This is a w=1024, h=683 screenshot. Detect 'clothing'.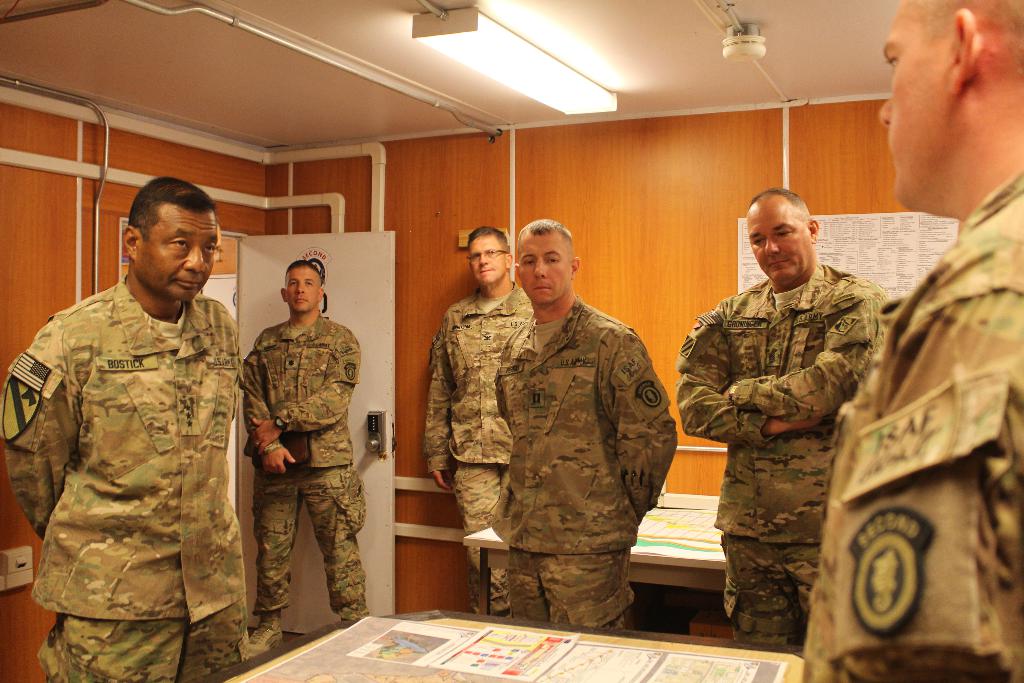
(246, 323, 366, 650).
